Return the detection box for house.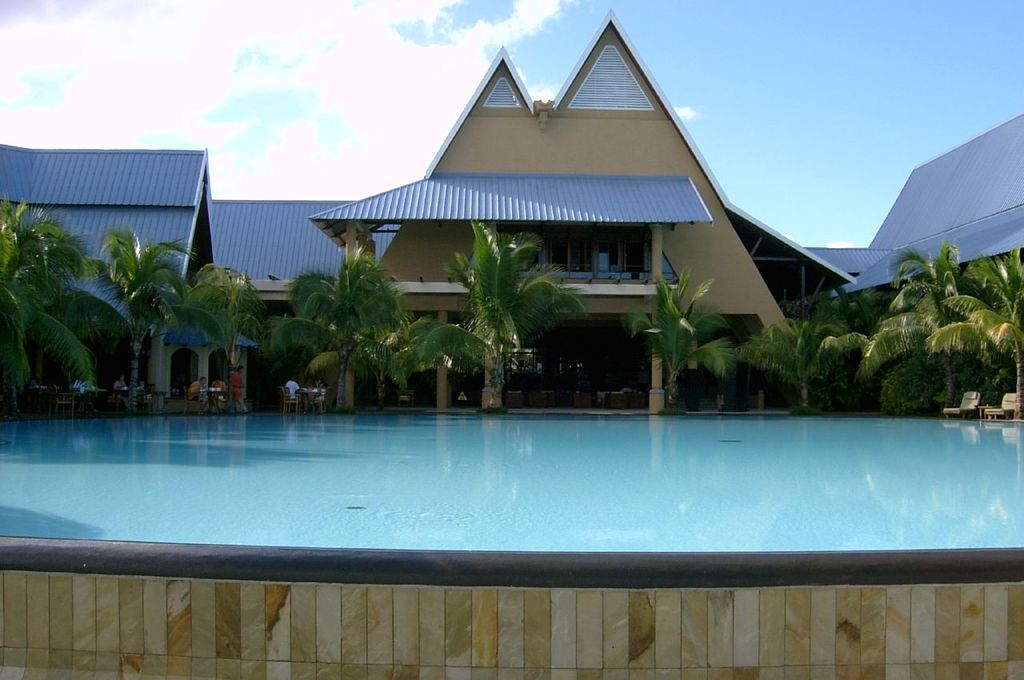
<region>213, 192, 403, 414</region>.
